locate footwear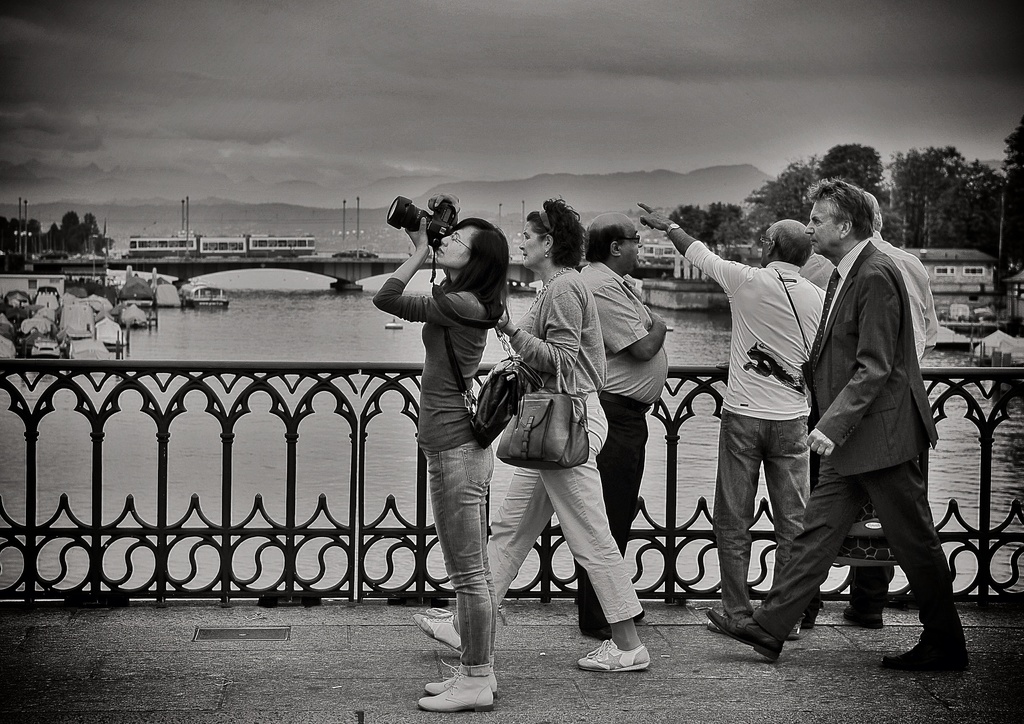
bbox=[701, 608, 781, 657]
